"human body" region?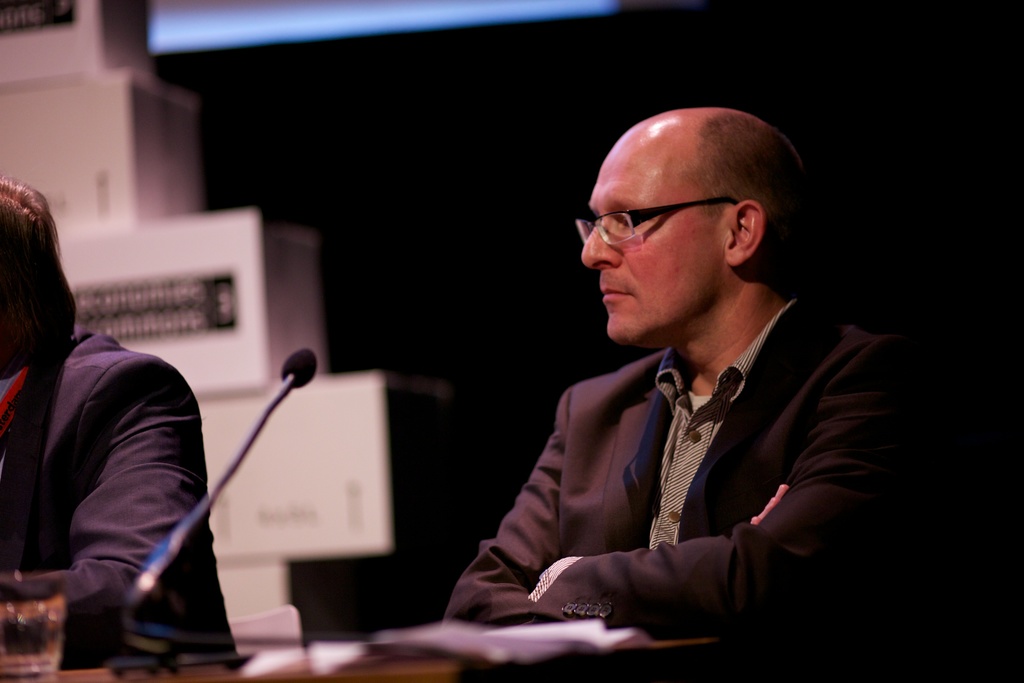
bbox=(433, 124, 884, 661)
